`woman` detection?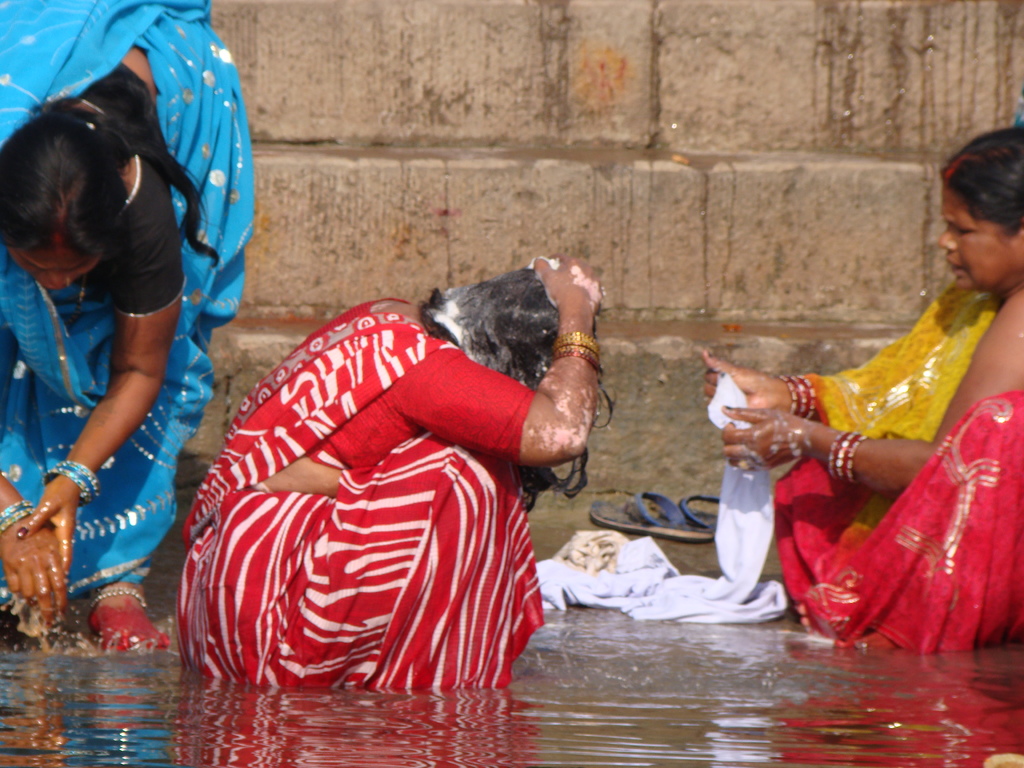
rect(0, 0, 253, 655)
